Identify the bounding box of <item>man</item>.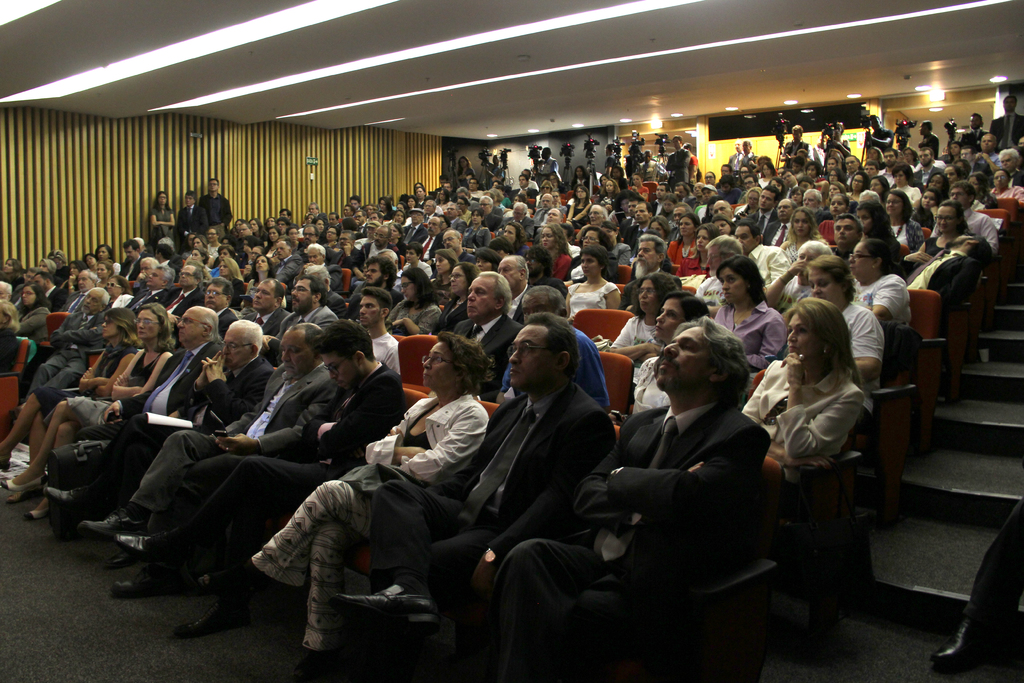
<region>76, 325, 339, 570</region>.
